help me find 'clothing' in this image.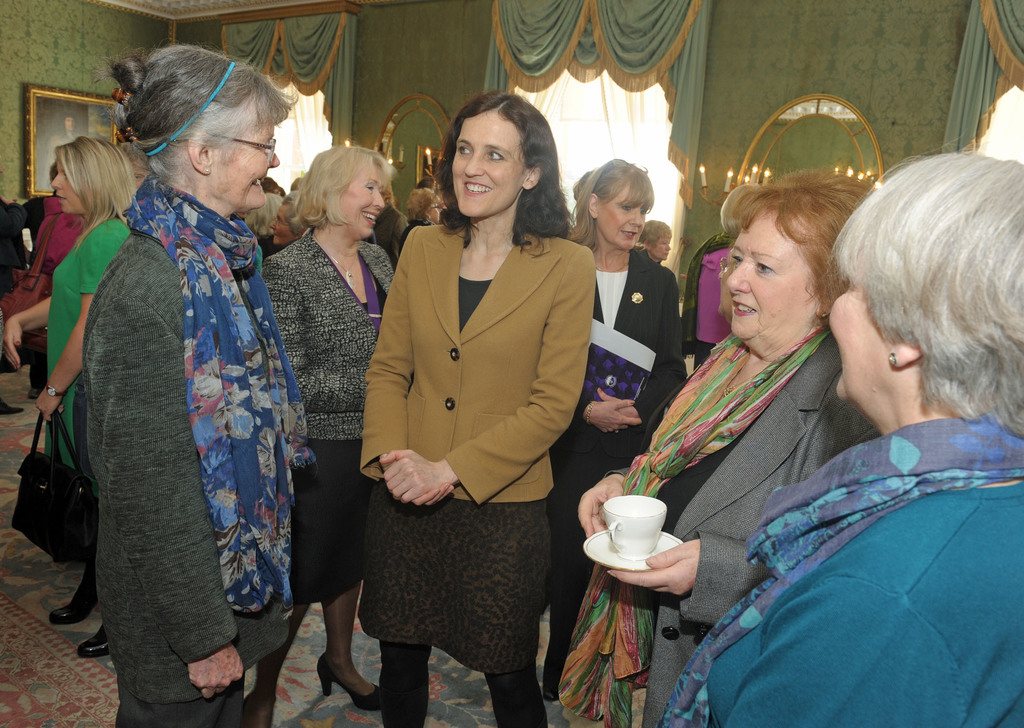
Found it: locate(552, 255, 687, 602).
